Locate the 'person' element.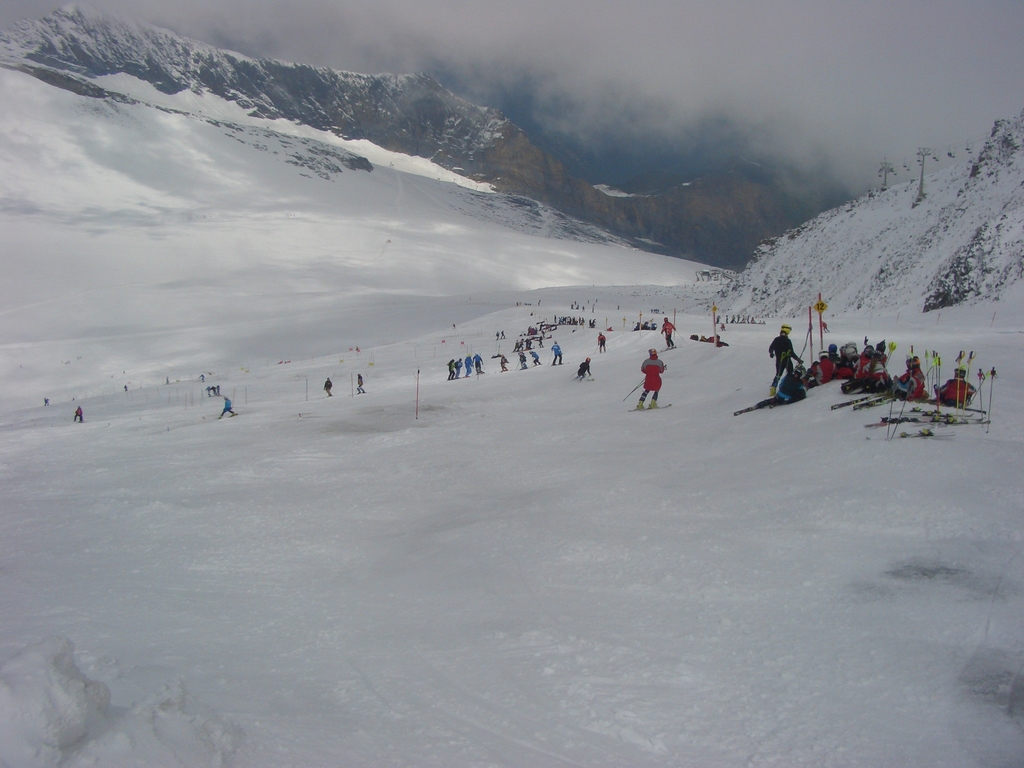
Element bbox: <box>163,374,170,385</box>.
